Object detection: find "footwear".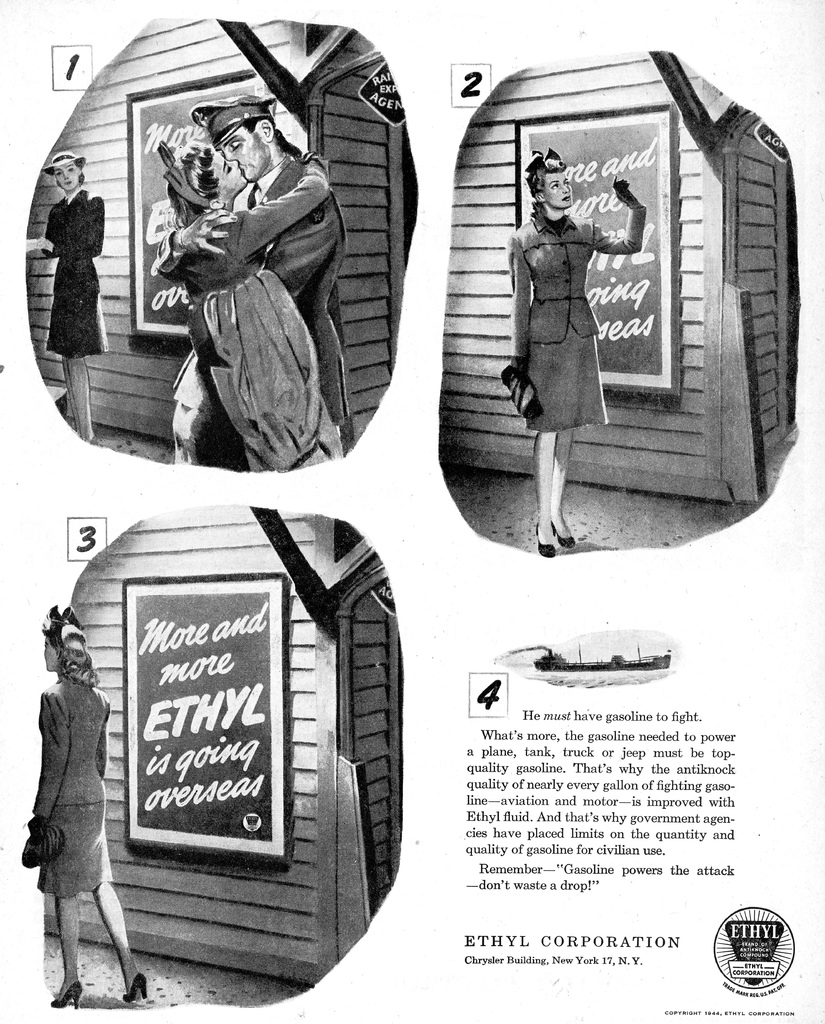
<box>532,519,556,561</box>.
